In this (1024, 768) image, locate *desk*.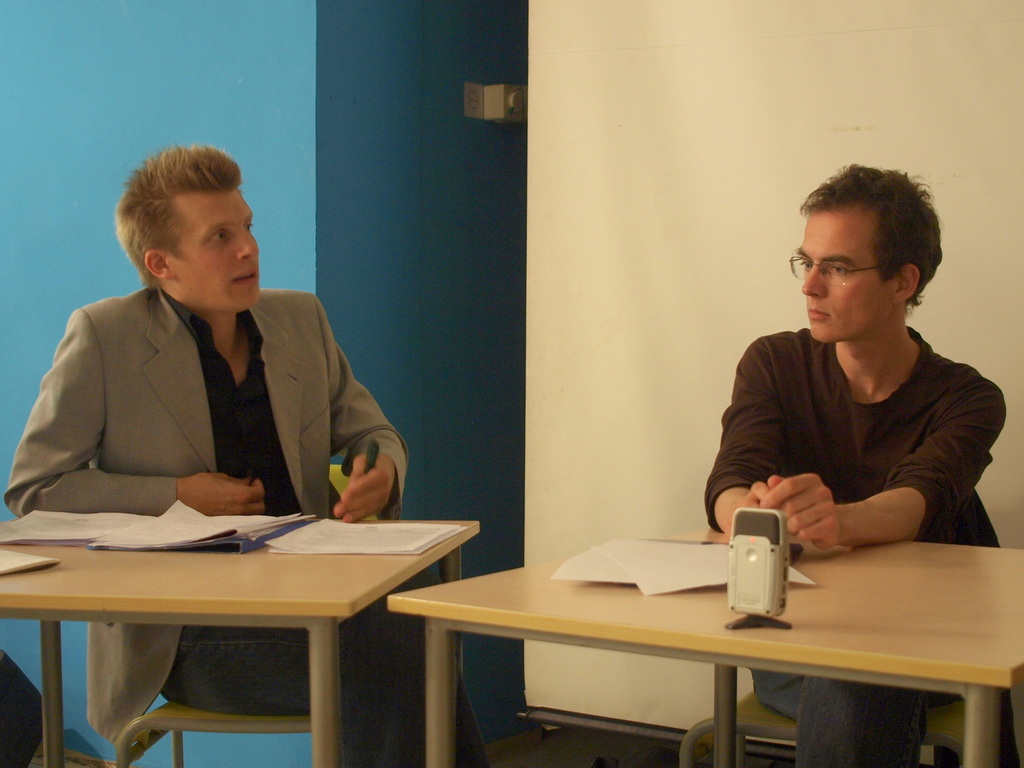
Bounding box: <box>383,543,1023,767</box>.
